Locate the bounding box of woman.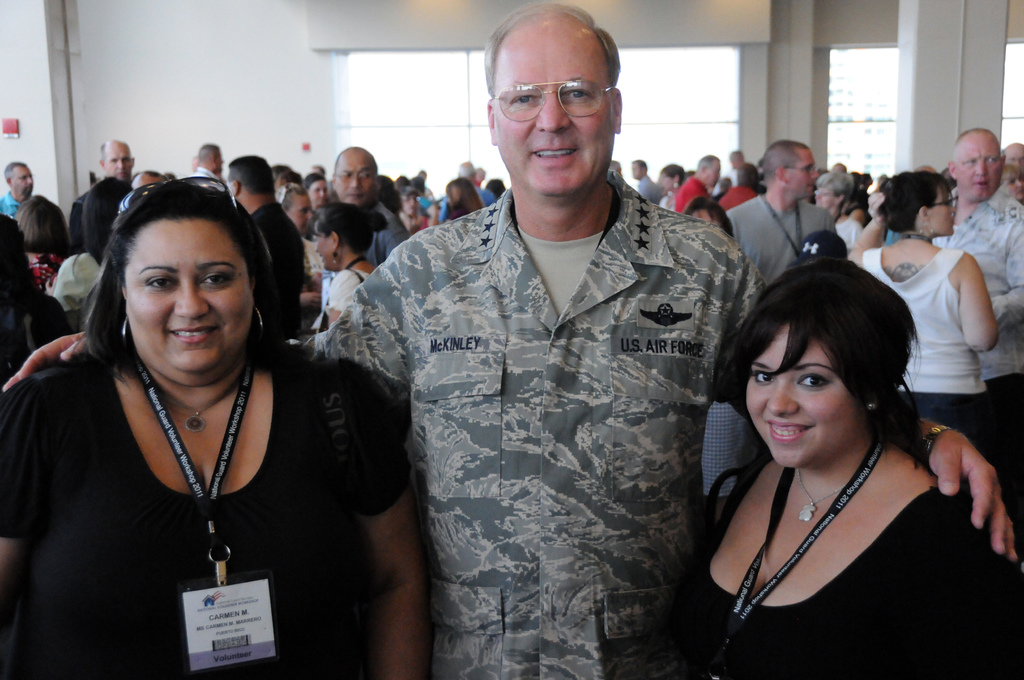
Bounding box: select_region(314, 204, 388, 329).
